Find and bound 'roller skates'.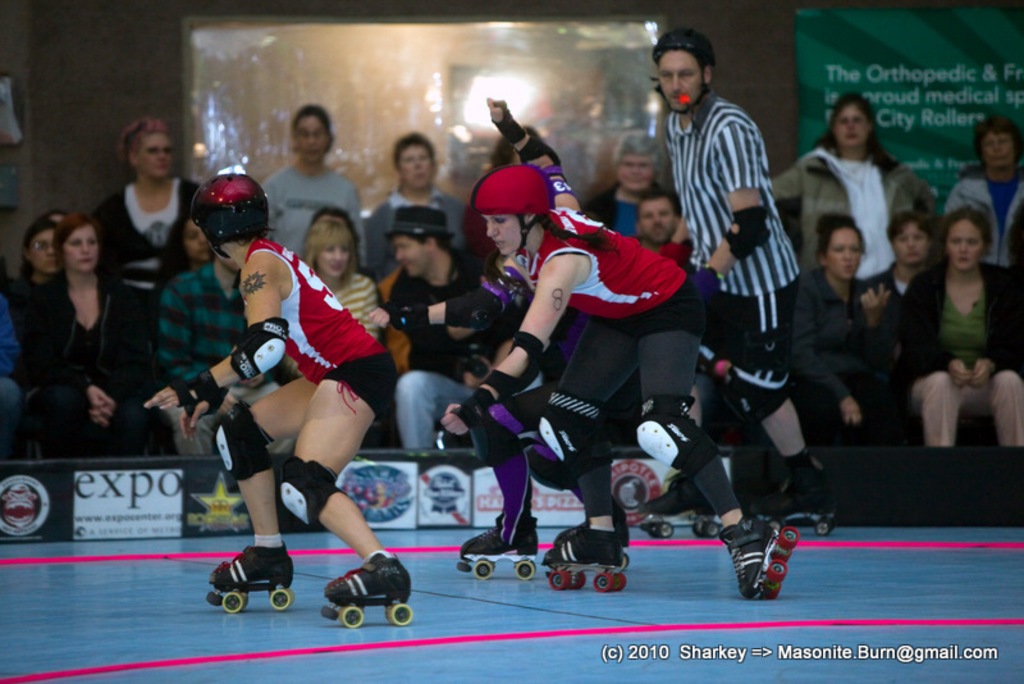
Bound: Rect(456, 511, 536, 583).
